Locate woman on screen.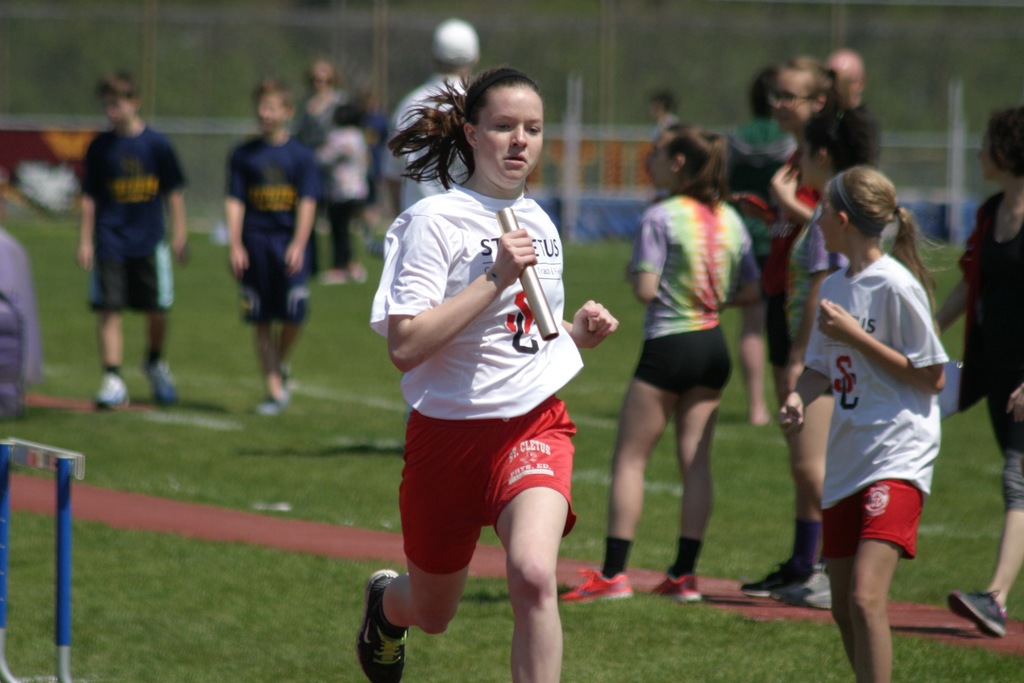
On screen at crop(605, 146, 784, 603).
